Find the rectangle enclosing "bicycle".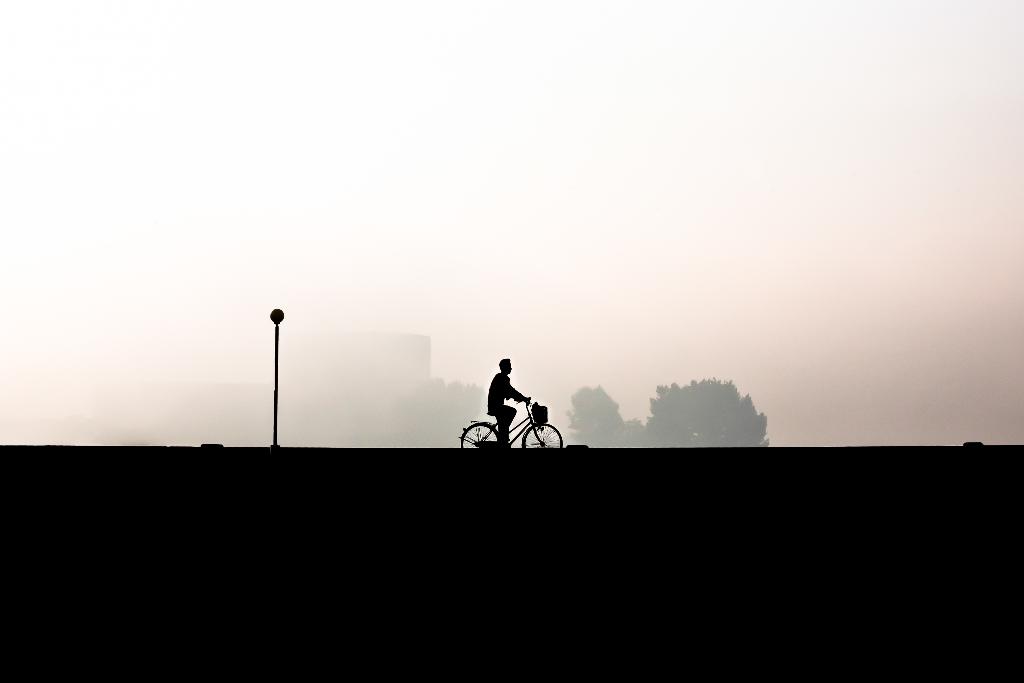
box(469, 397, 556, 459).
